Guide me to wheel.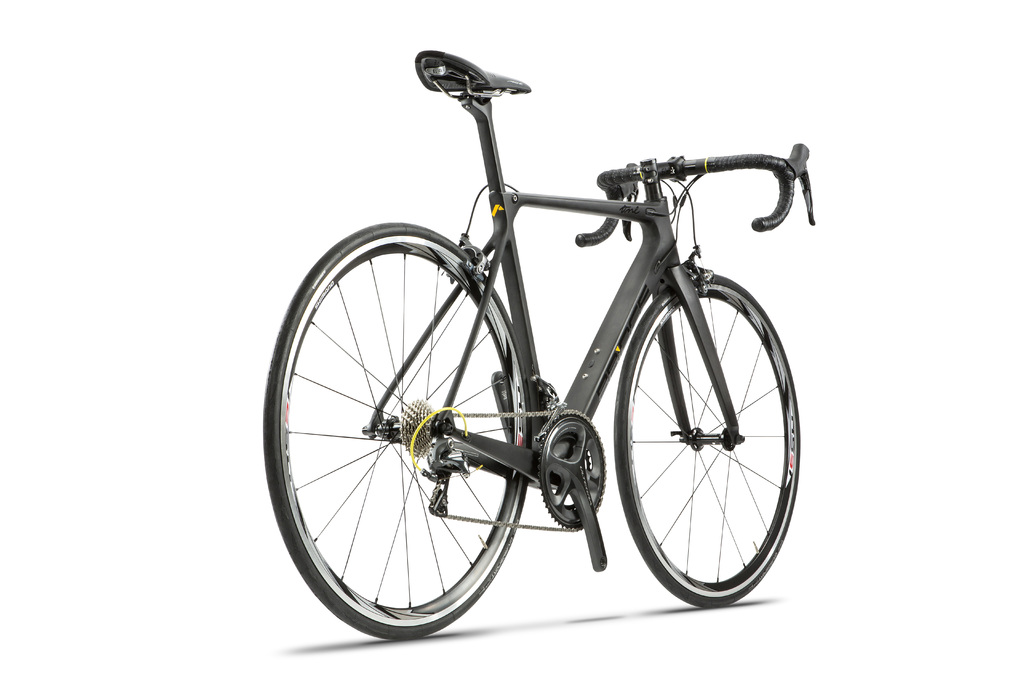
Guidance: [x1=611, y1=270, x2=803, y2=609].
